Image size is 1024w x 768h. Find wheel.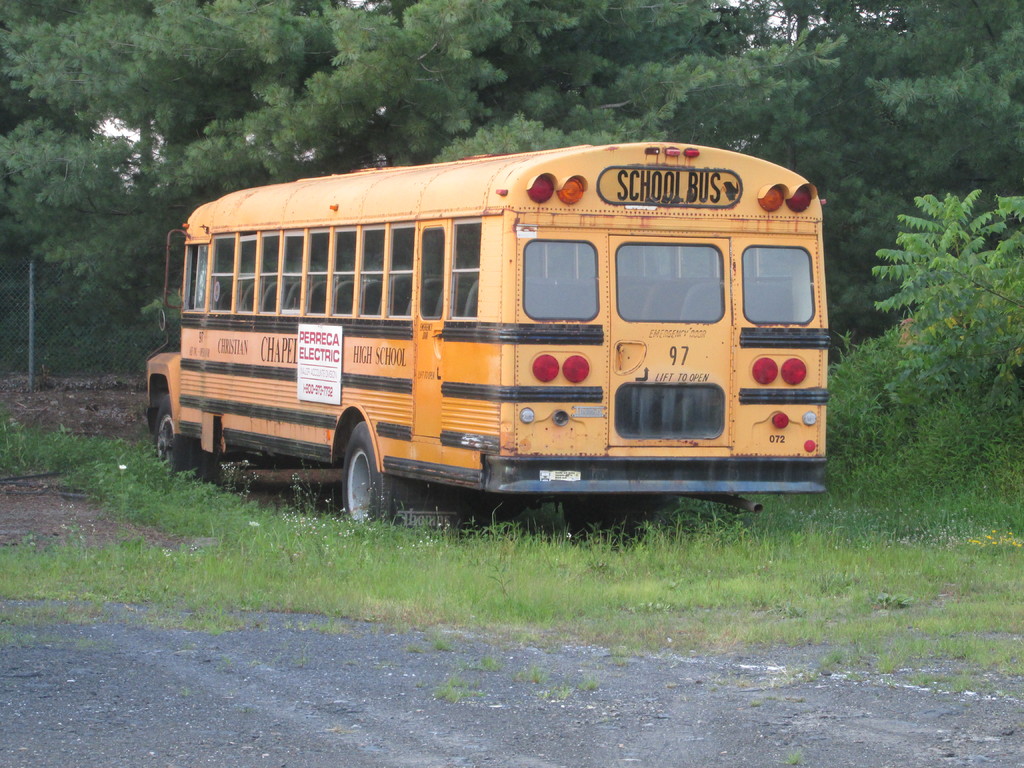
[left=153, top=404, right=202, bottom=463].
